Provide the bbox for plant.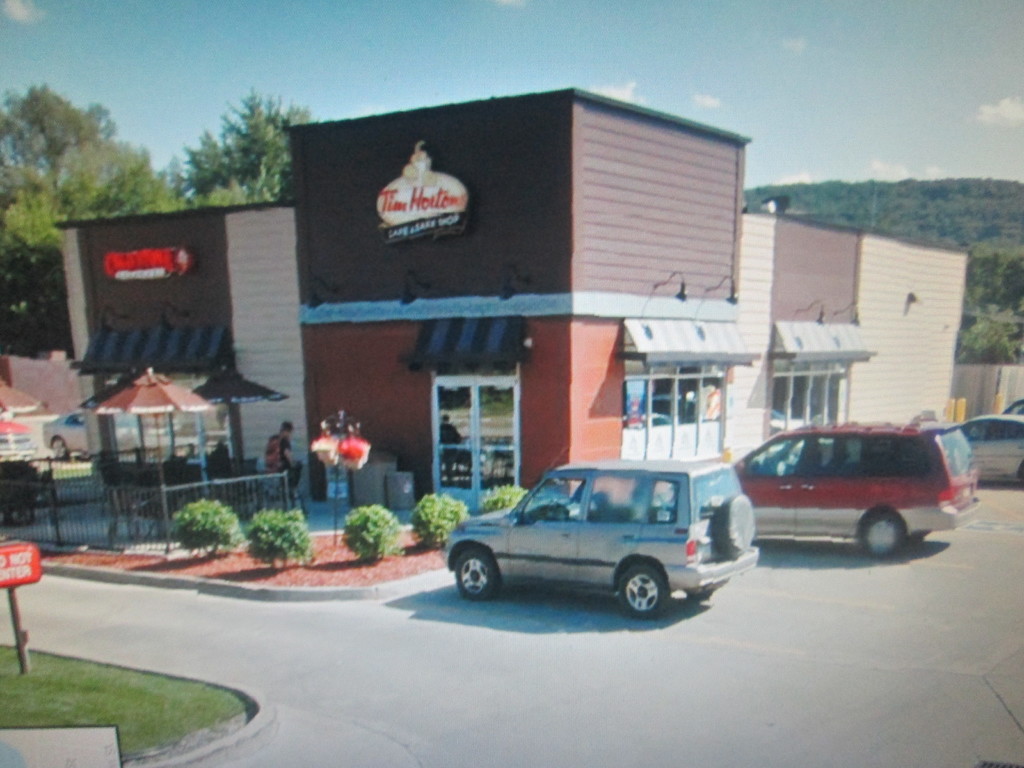
x1=244 y1=504 x2=317 y2=568.
